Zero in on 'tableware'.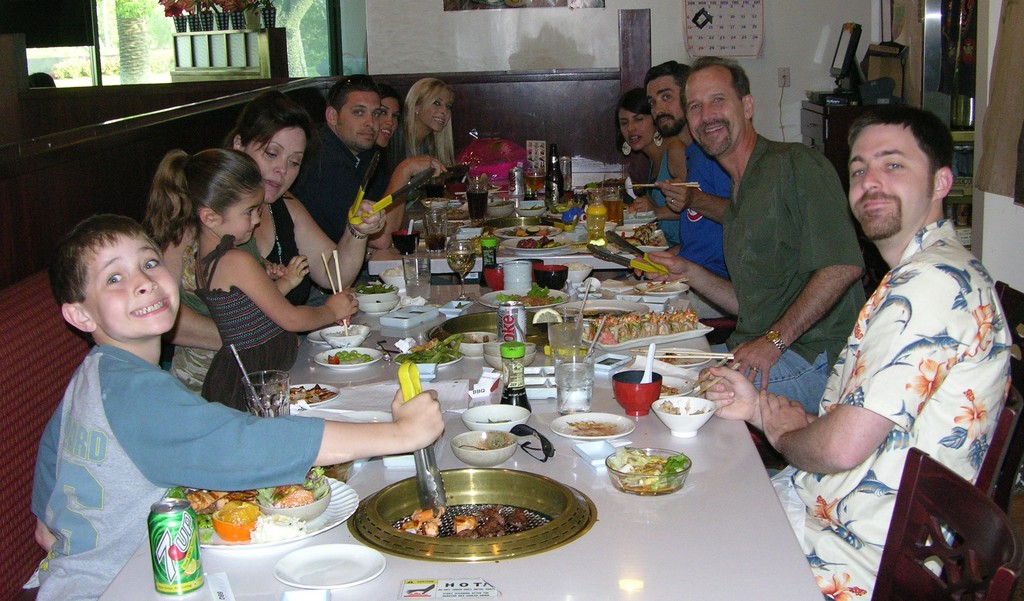
Zeroed in: crop(447, 331, 502, 359).
